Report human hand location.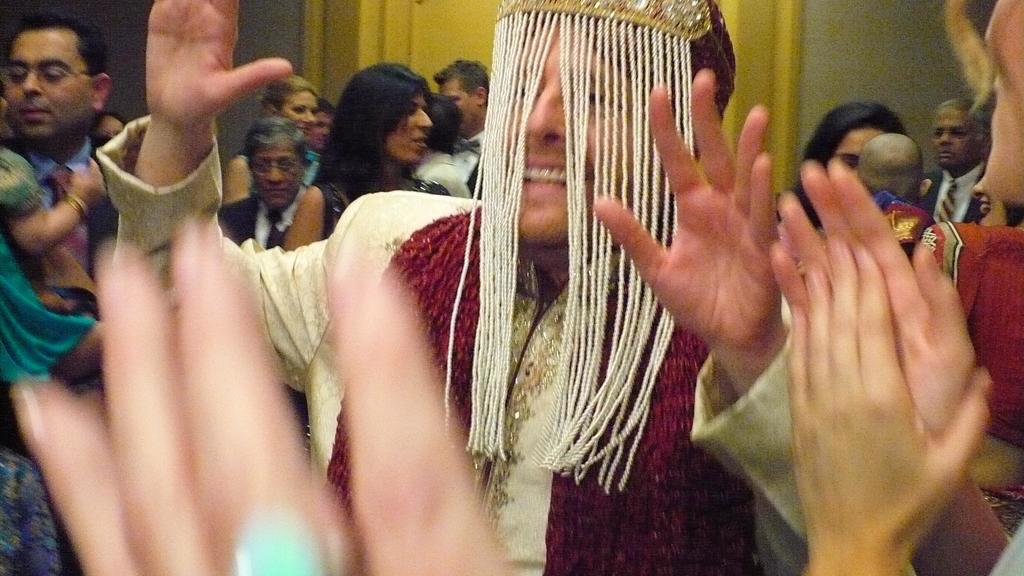
Report: left=765, top=153, right=980, bottom=440.
